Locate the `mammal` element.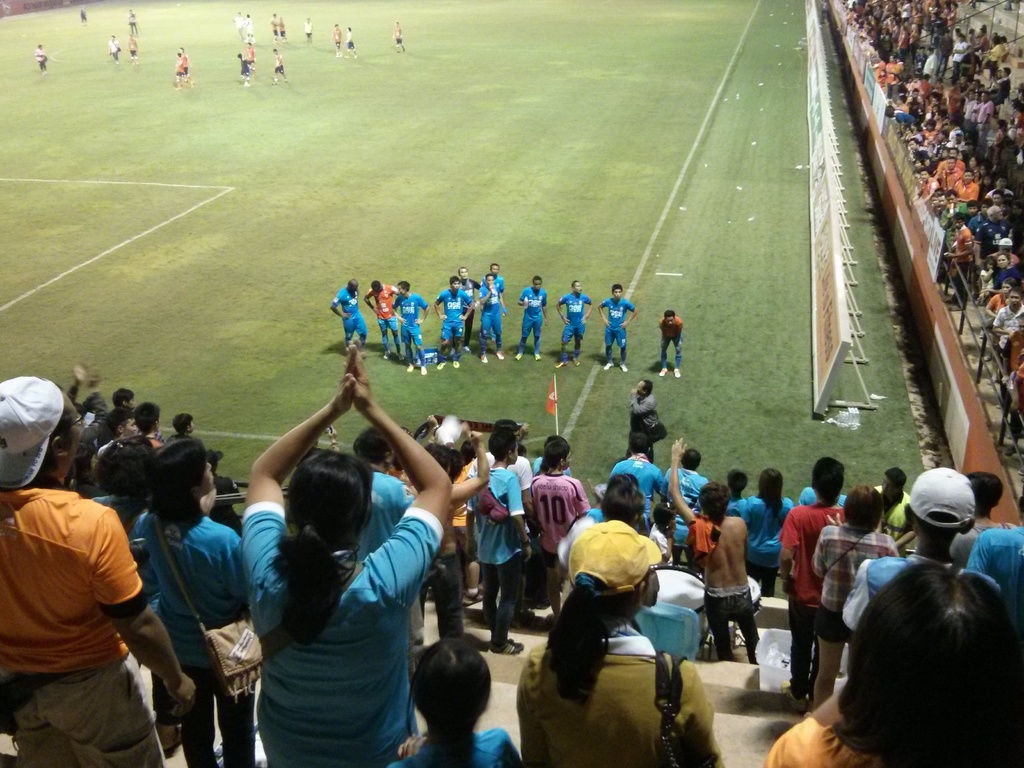
Element bbox: [x1=368, y1=281, x2=396, y2=362].
